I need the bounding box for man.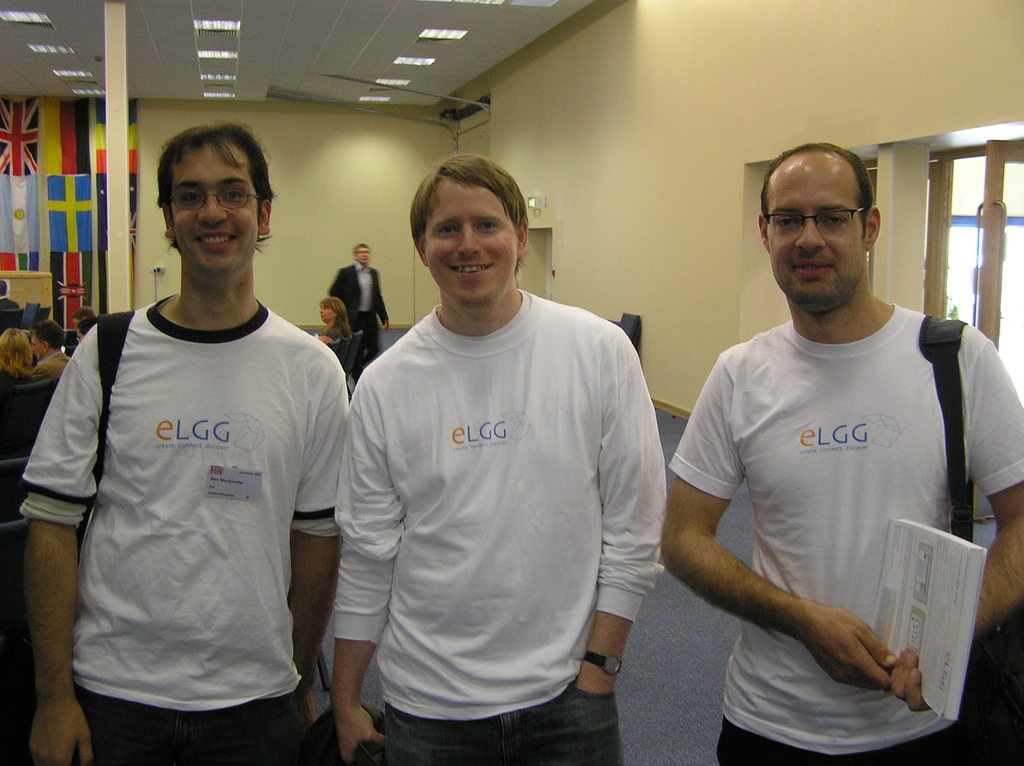
Here it is: box(330, 150, 665, 765).
